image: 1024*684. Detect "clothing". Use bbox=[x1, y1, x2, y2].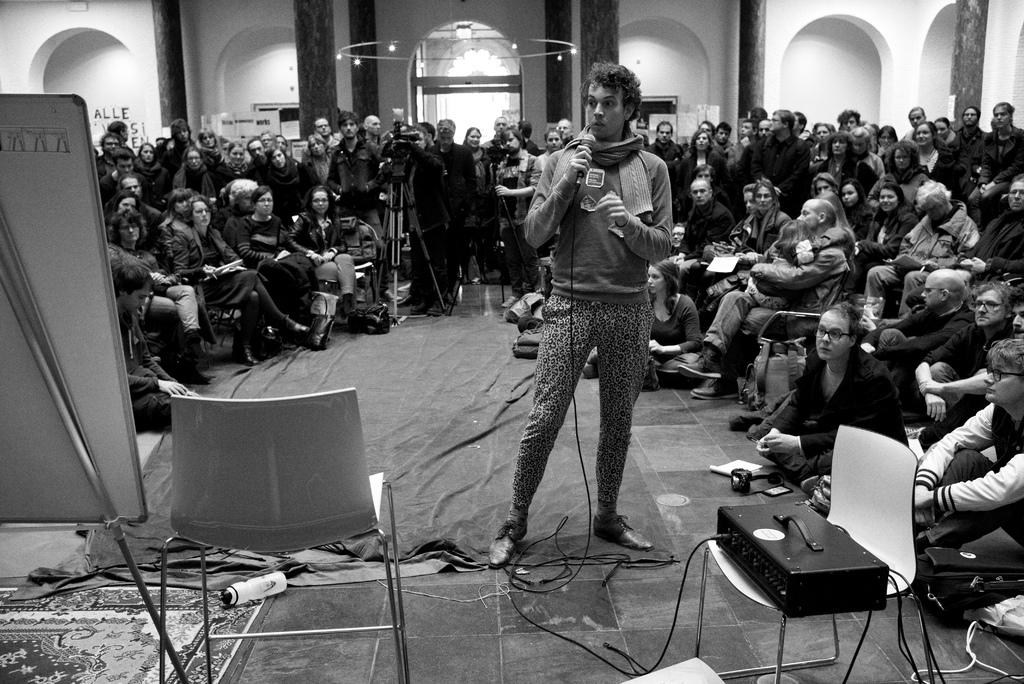
bbox=[639, 136, 685, 200].
